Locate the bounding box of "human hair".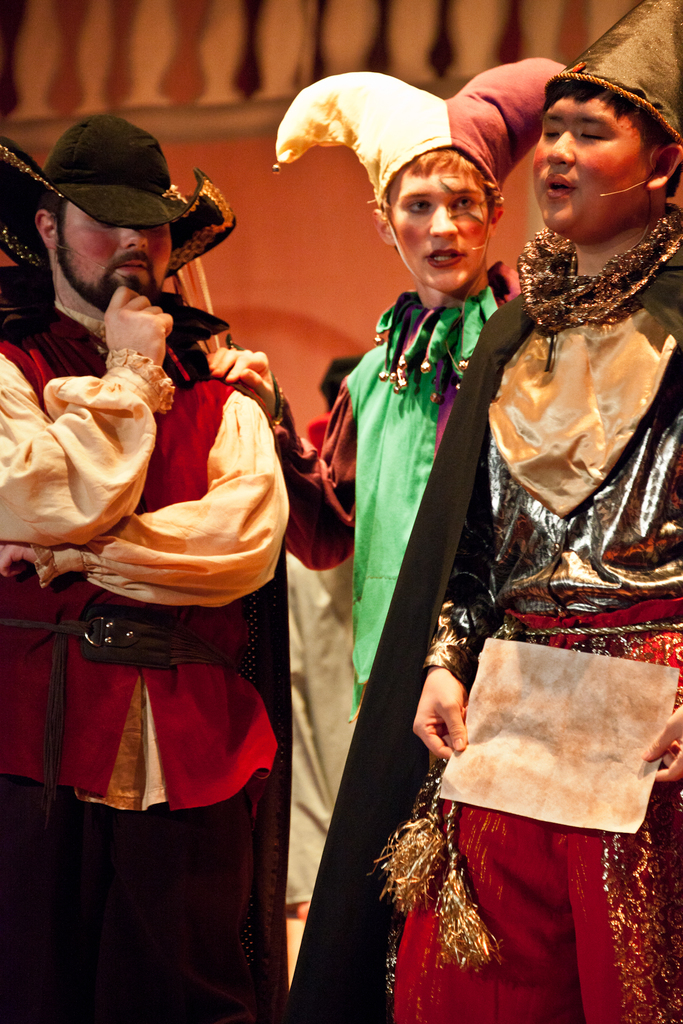
Bounding box: locate(518, 71, 681, 178).
